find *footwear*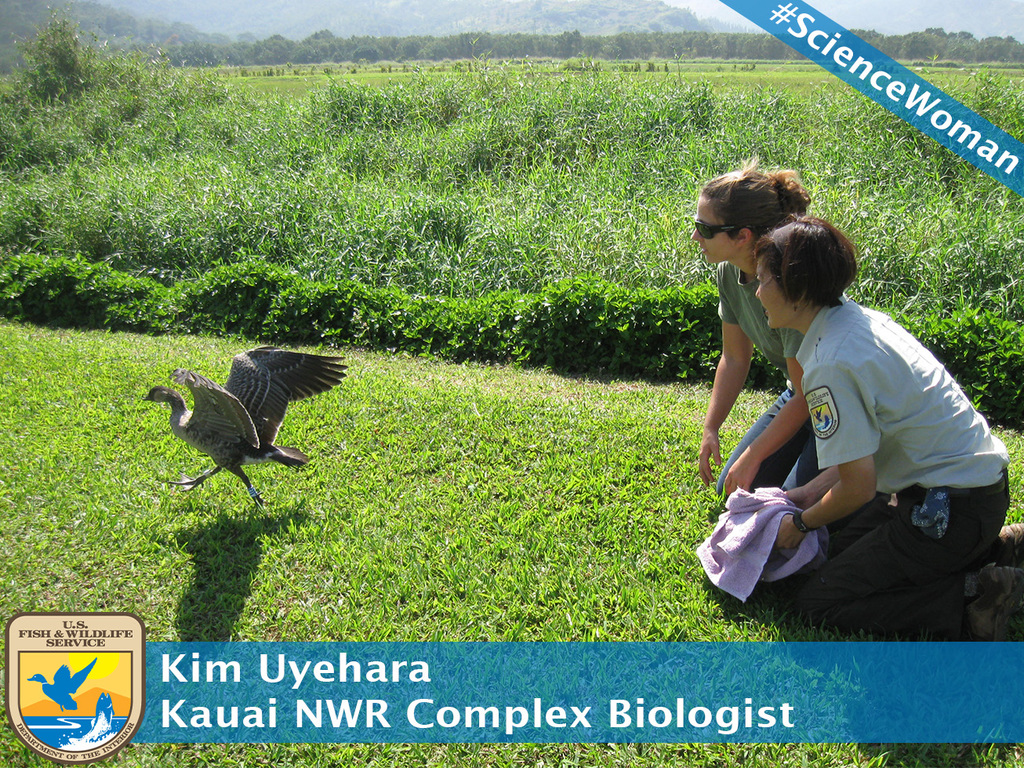
bbox=(989, 519, 1023, 567)
